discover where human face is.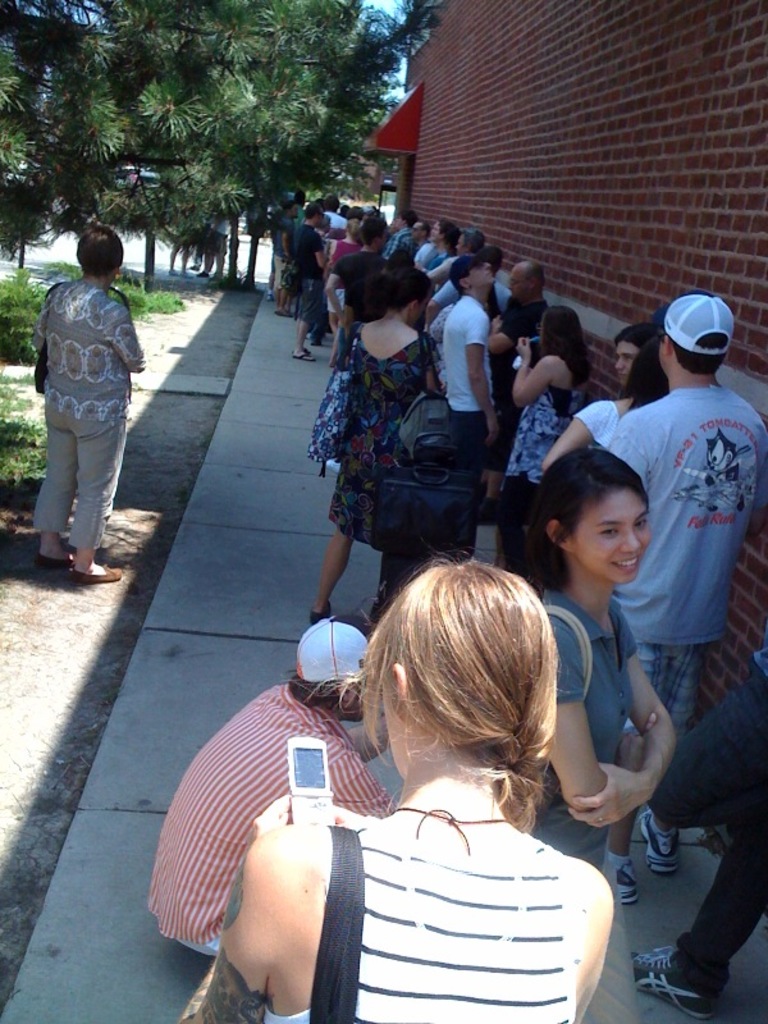
Discovered at {"left": 612, "top": 334, "right": 639, "bottom": 388}.
